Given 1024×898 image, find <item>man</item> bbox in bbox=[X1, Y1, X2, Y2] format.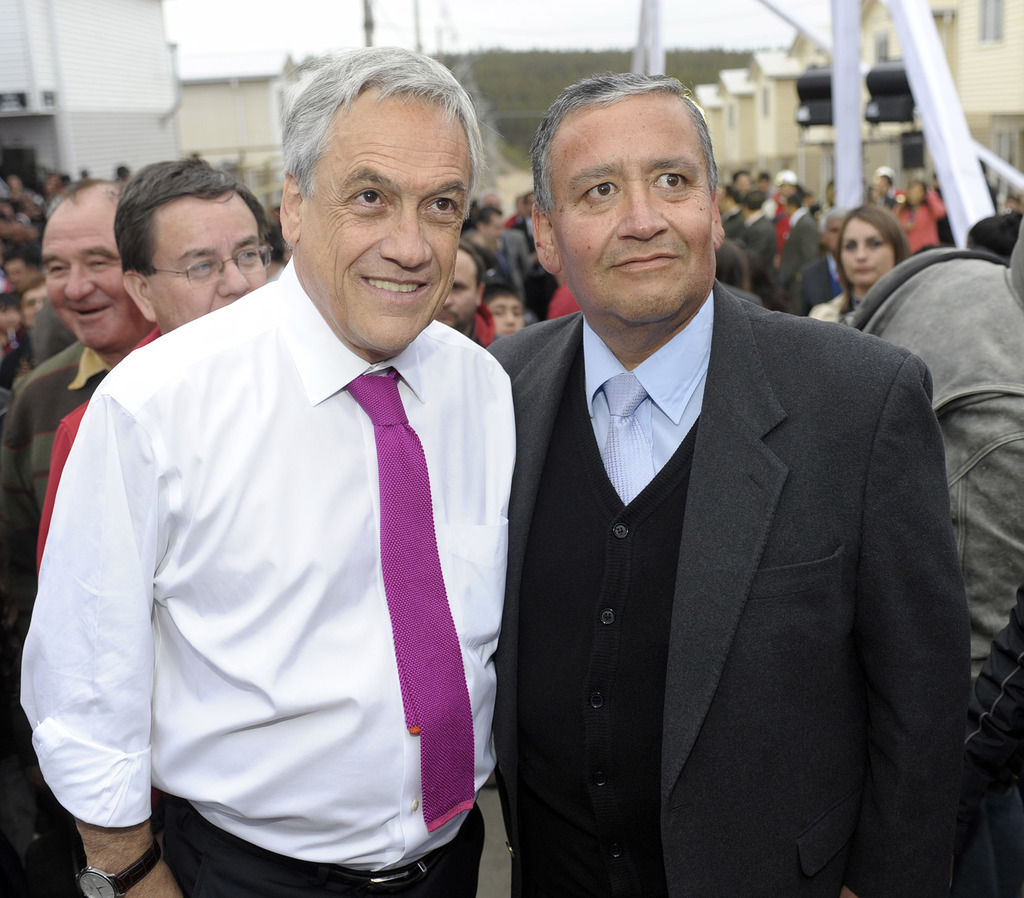
bbox=[0, 177, 156, 640].
